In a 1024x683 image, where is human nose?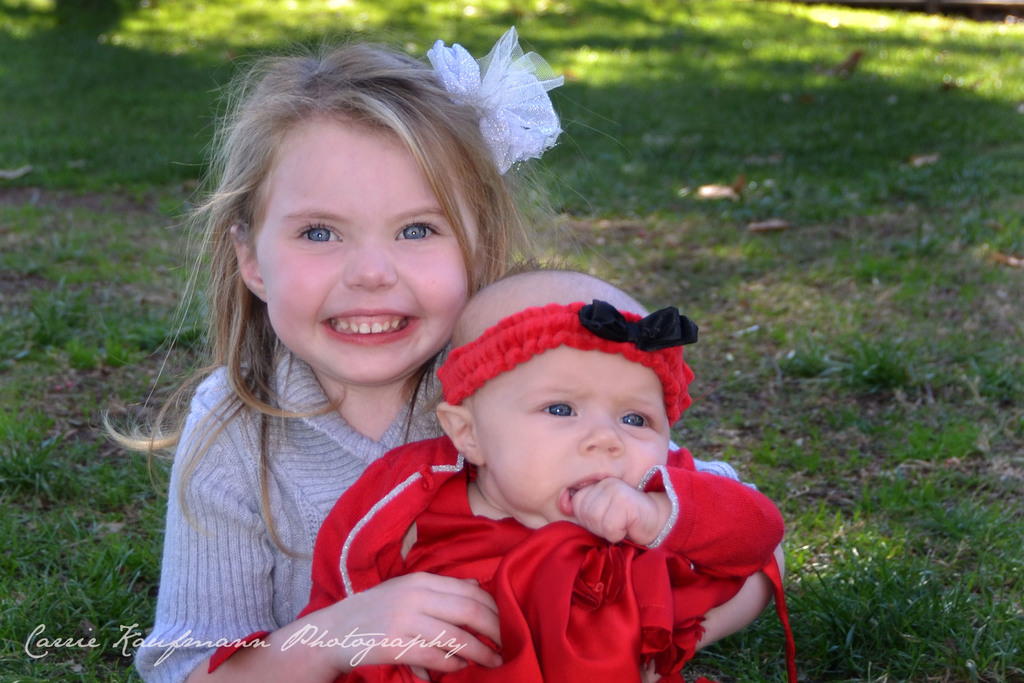
573:415:628:459.
